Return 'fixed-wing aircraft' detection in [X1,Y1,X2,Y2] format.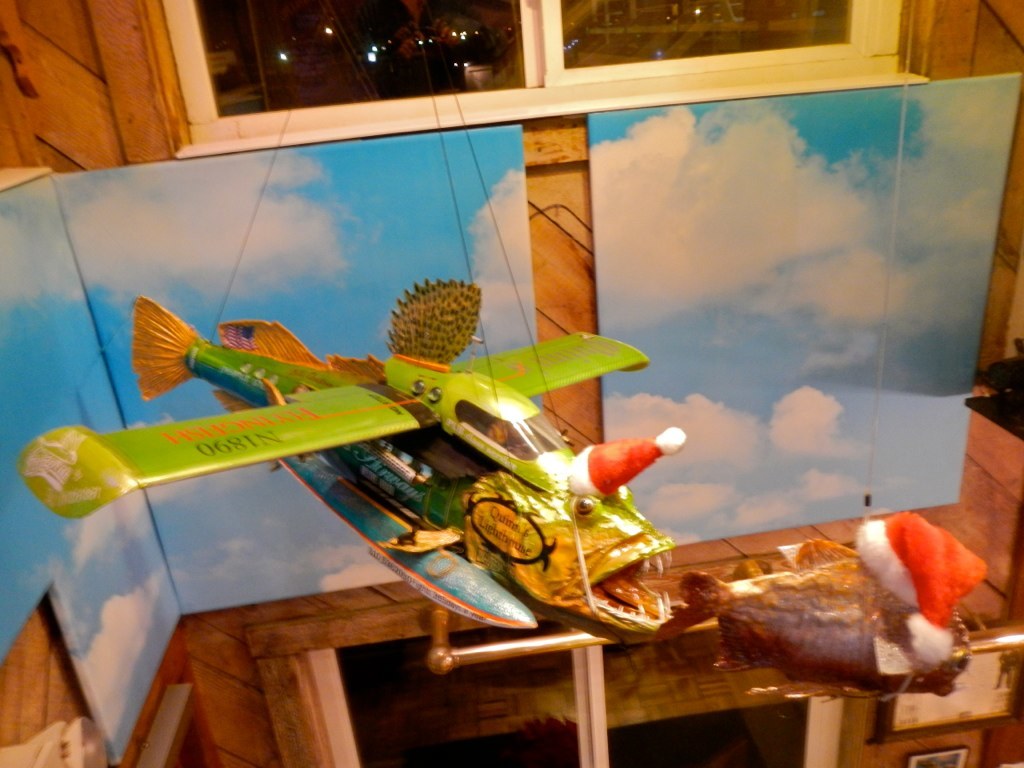
[12,292,669,524].
